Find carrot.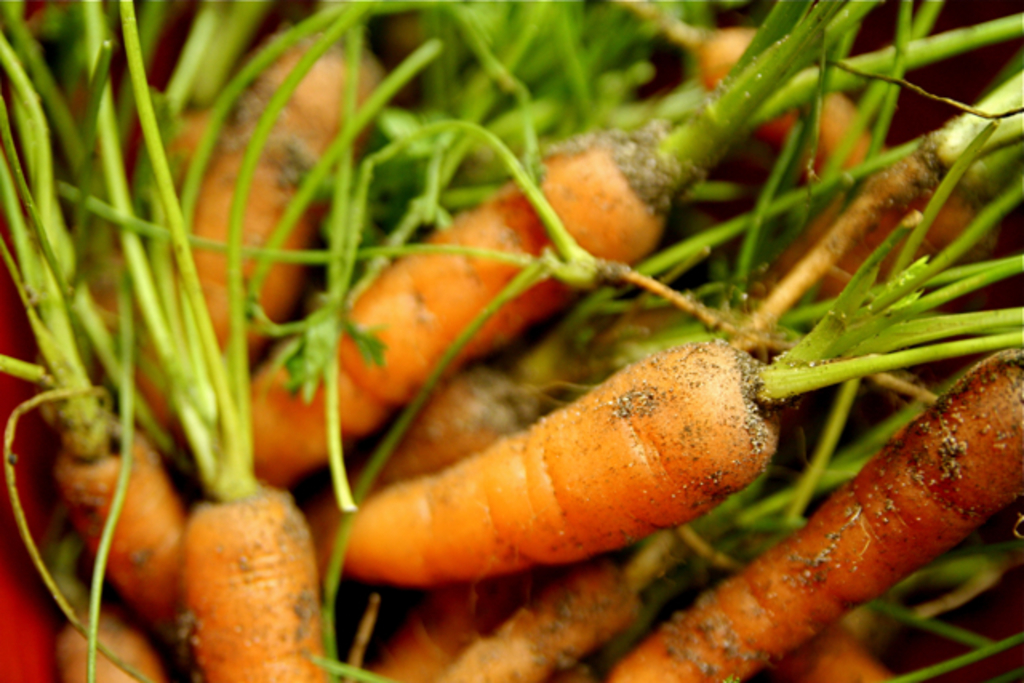
box(147, 107, 310, 438).
